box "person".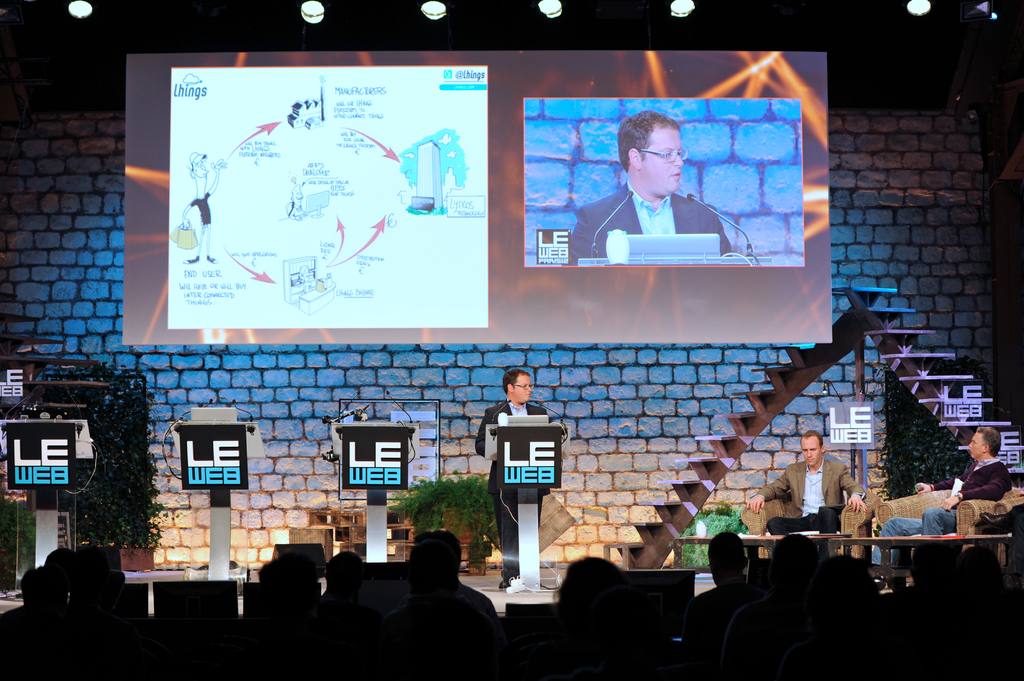
locate(876, 427, 1014, 568).
